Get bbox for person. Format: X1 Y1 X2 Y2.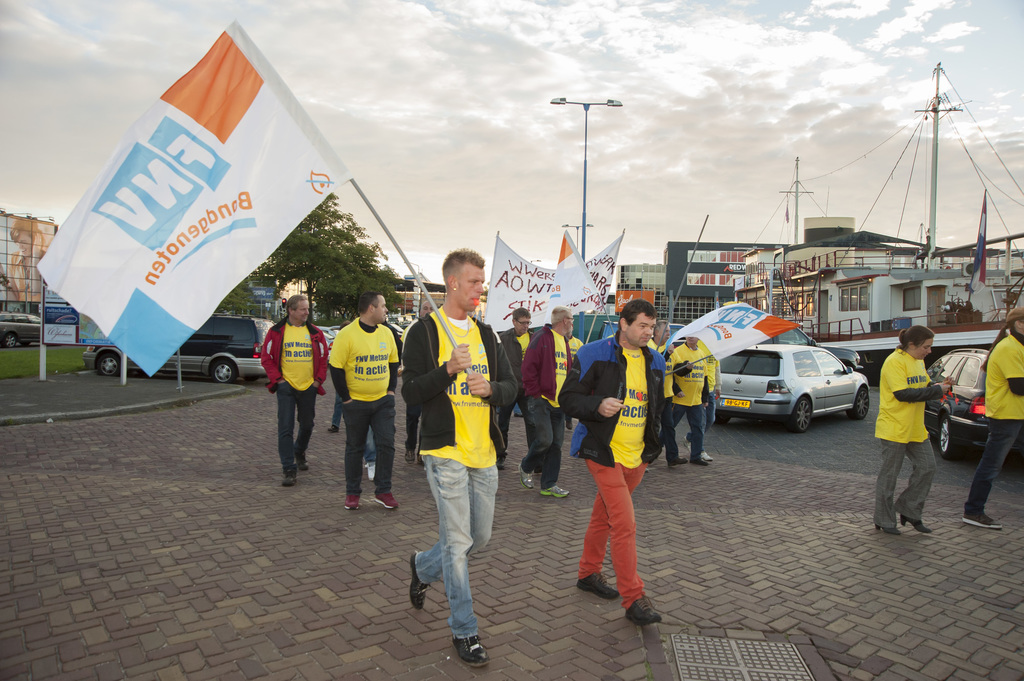
556 301 664 624.
